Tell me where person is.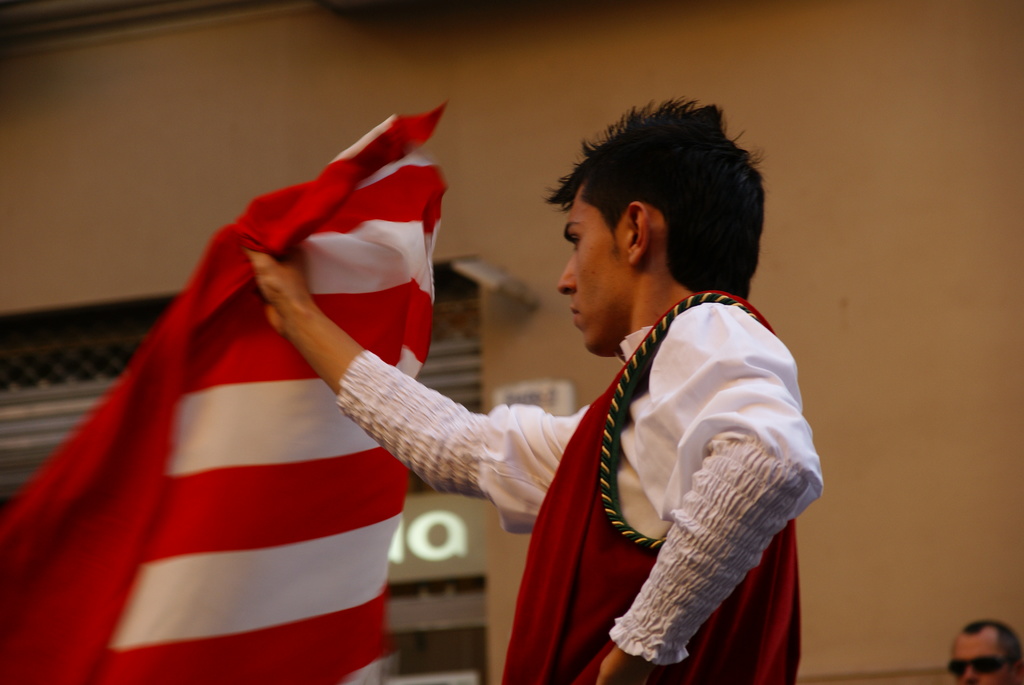
person is at <bbox>244, 94, 824, 684</bbox>.
